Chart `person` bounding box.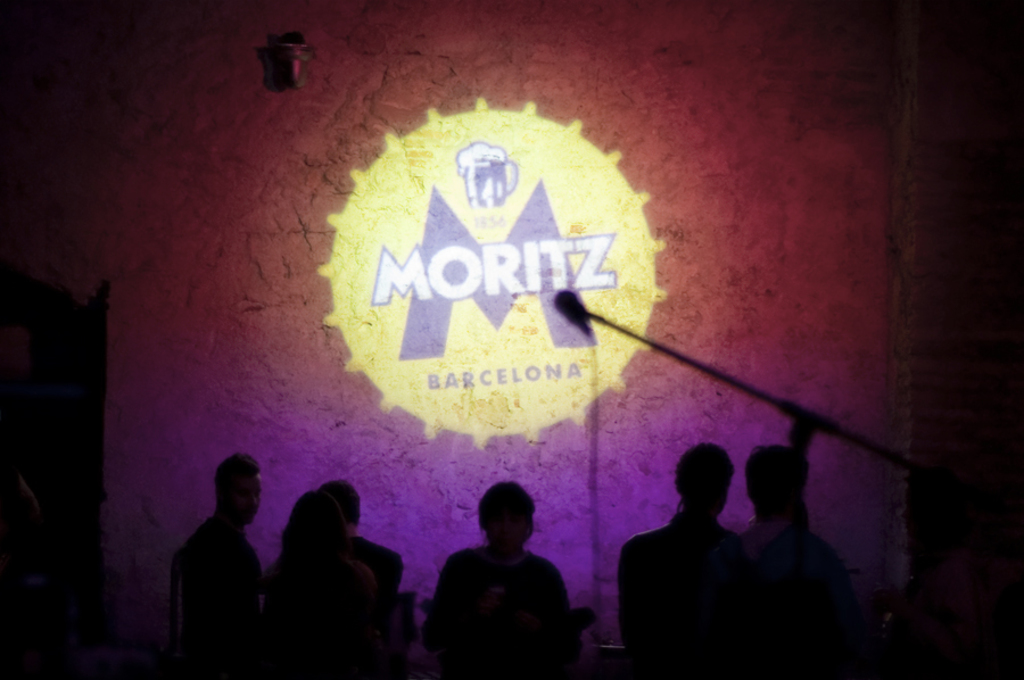
Charted: [441, 478, 571, 673].
